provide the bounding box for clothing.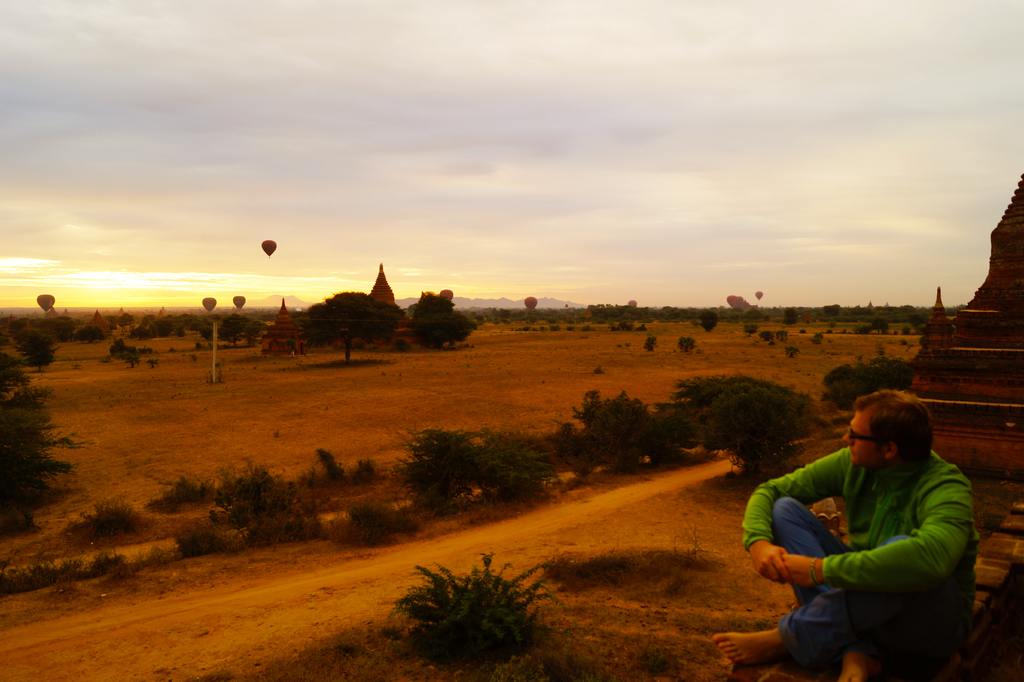
x1=764 y1=418 x2=993 y2=672.
